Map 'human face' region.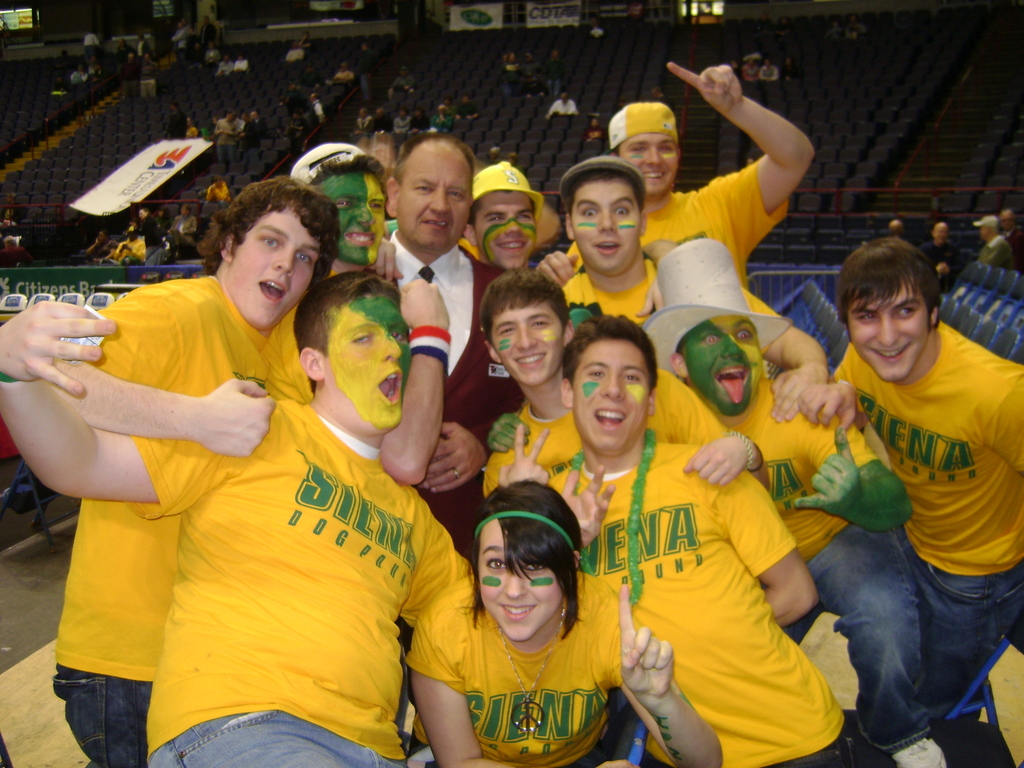
Mapped to crop(691, 318, 764, 415).
